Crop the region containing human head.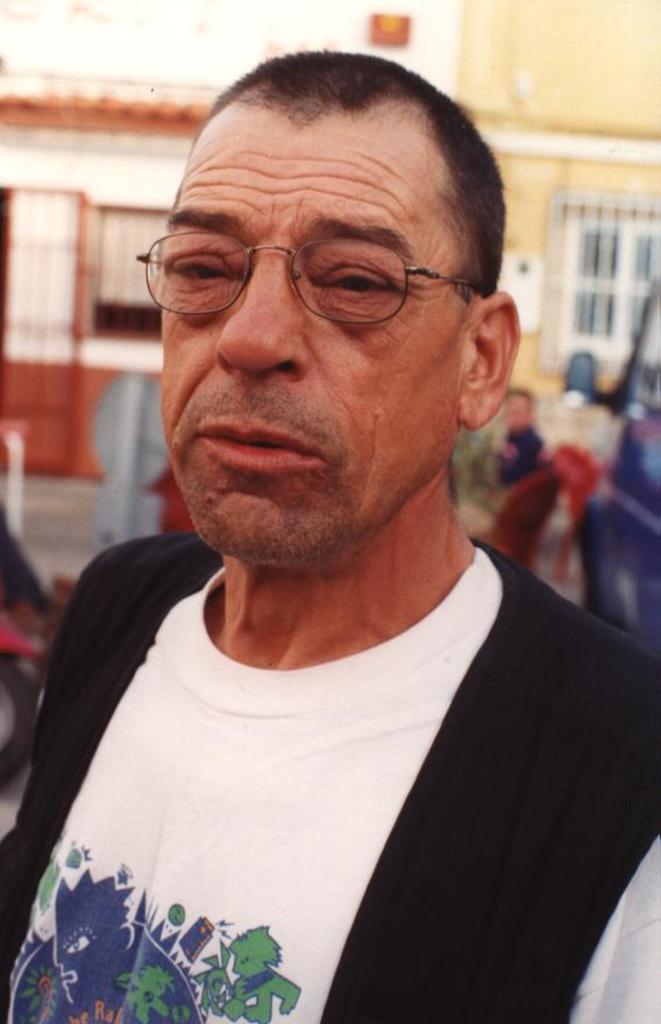
Crop region: crop(150, 47, 502, 511).
